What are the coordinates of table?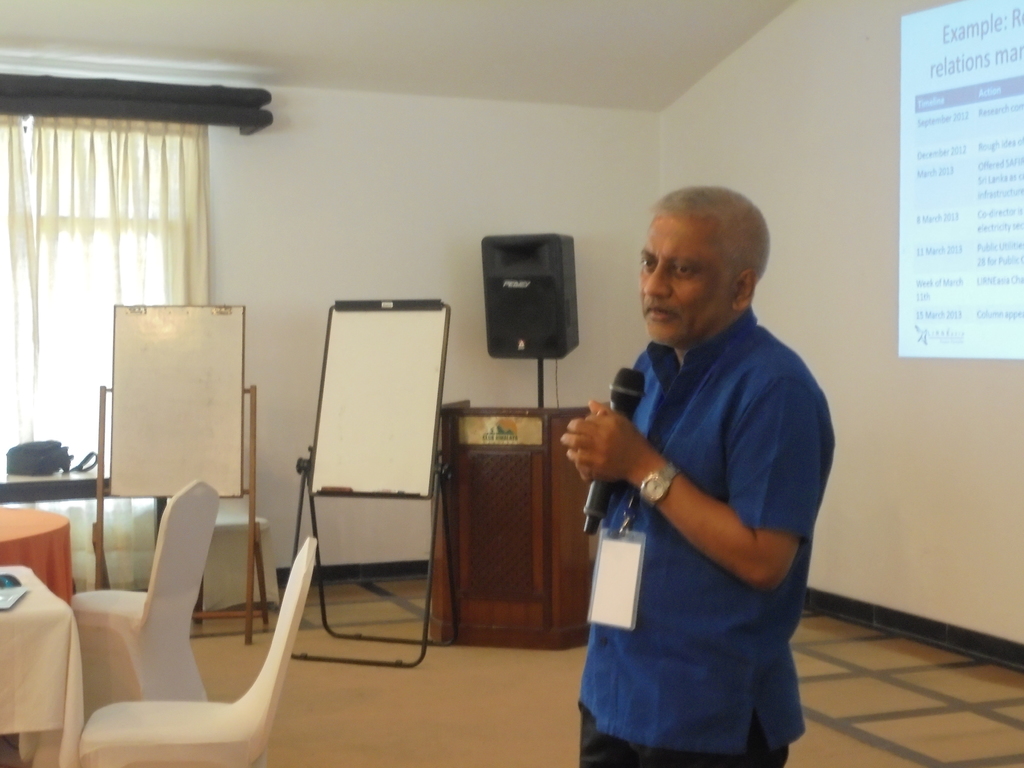
locate(0, 503, 71, 606).
